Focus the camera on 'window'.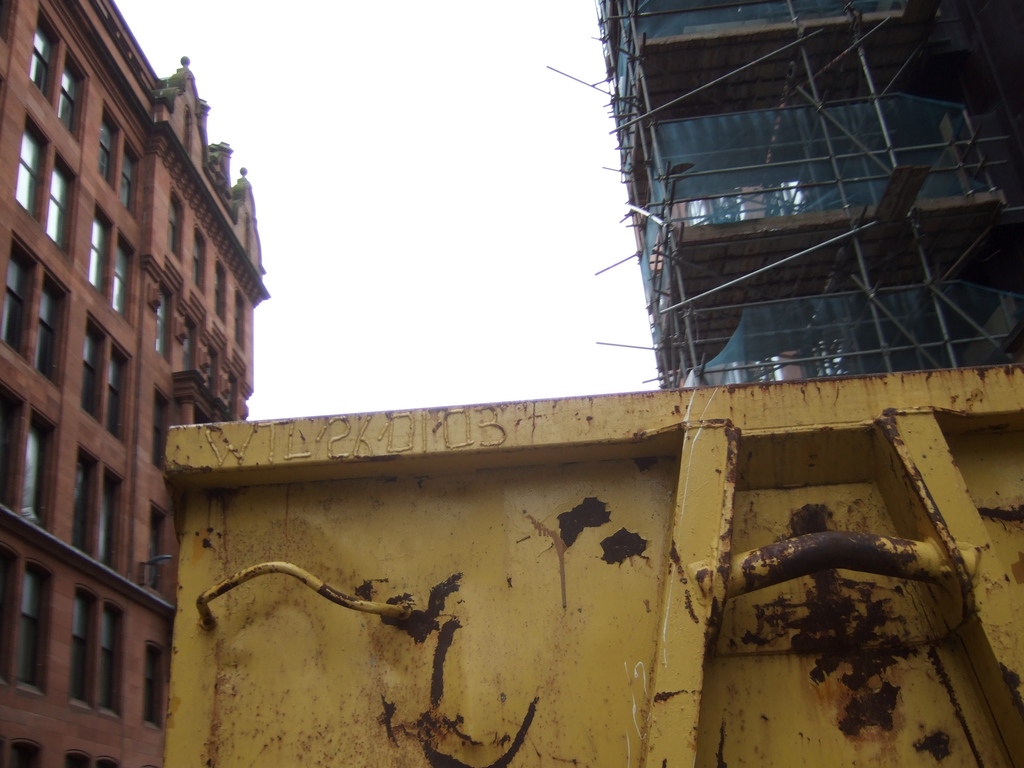
Focus region: select_region(153, 402, 161, 465).
